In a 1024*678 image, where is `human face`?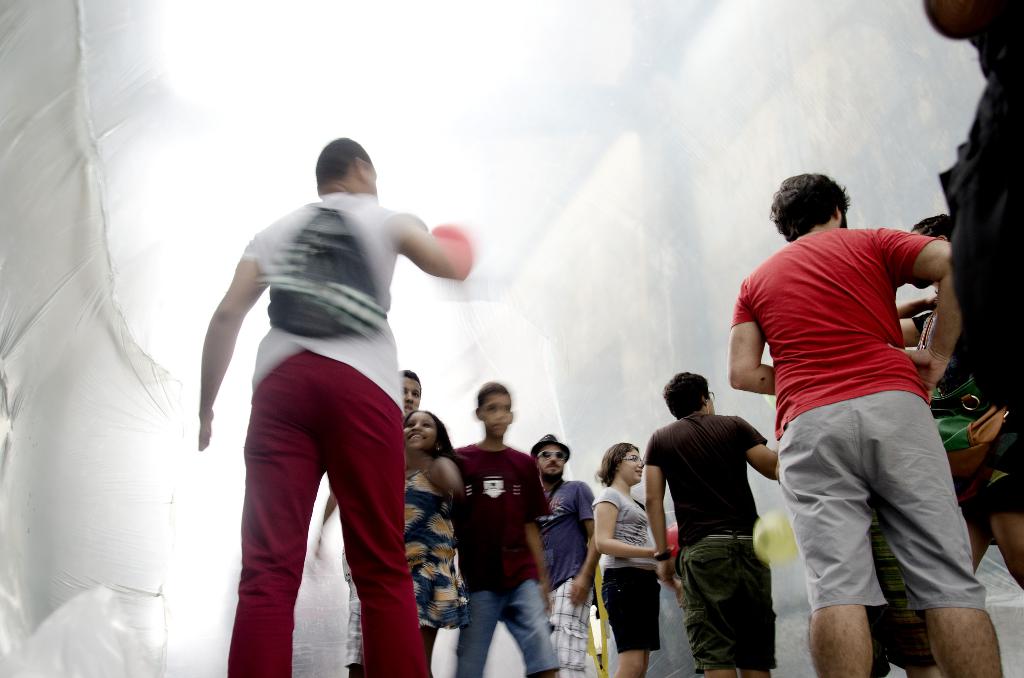
[x1=616, y1=449, x2=643, y2=485].
